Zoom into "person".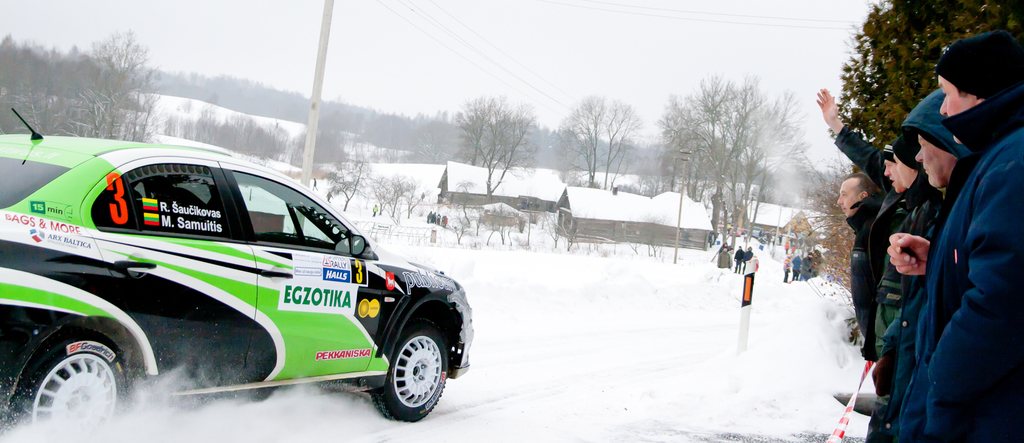
Zoom target: {"left": 808, "top": 76, "right": 942, "bottom": 442}.
